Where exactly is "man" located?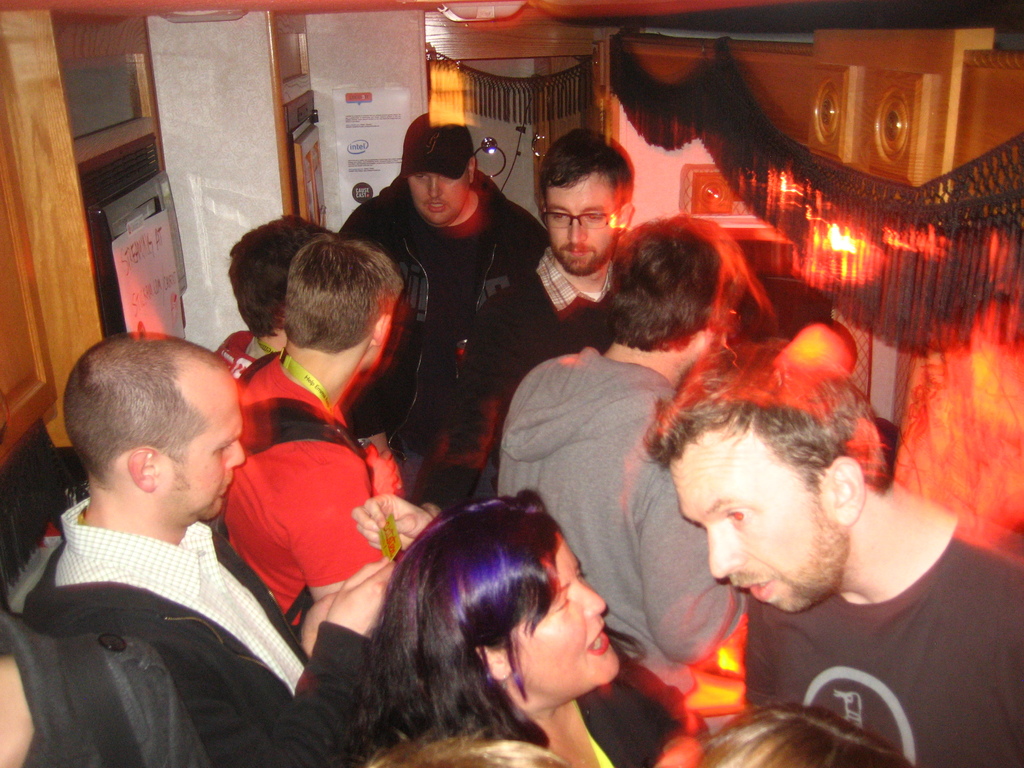
Its bounding box is [left=440, top=126, right=652, bottom=514].
